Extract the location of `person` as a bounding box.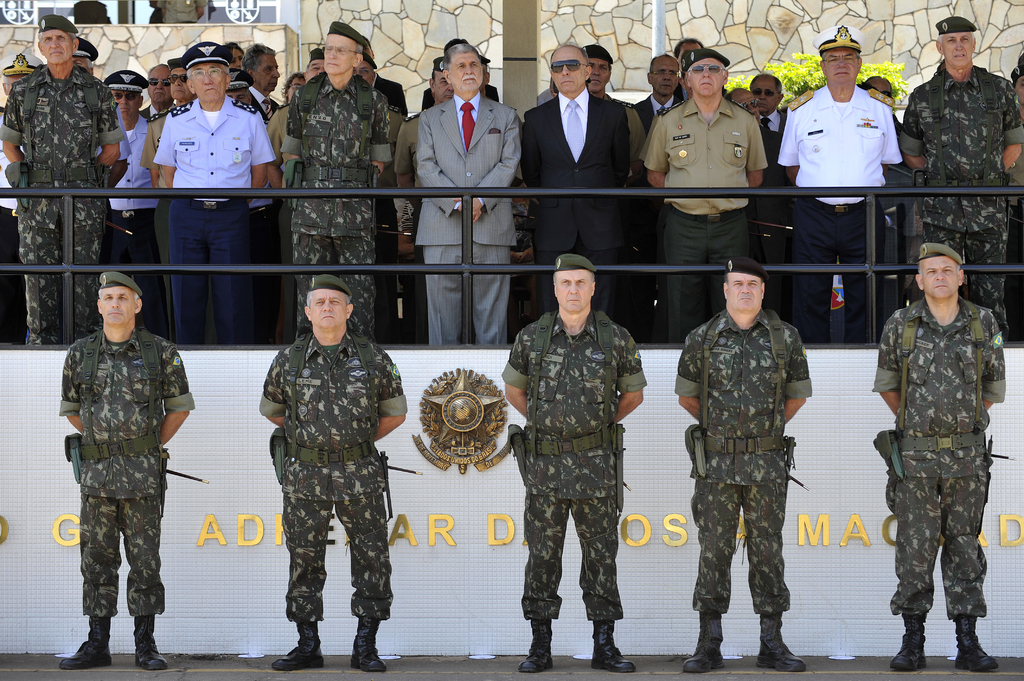
(x1=134, y1=54, x2=198, y2=351).
